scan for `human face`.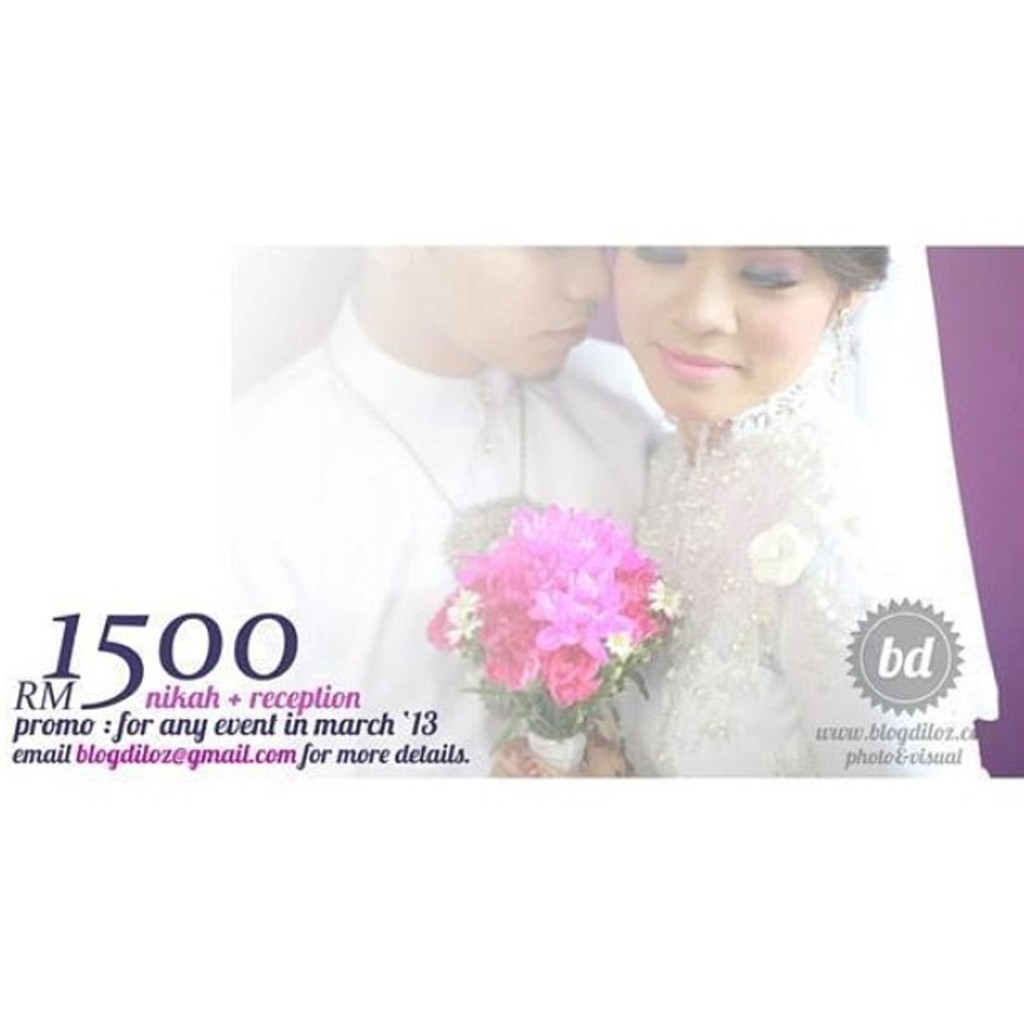
Scan result: rect(612, 234, 845, 413).
